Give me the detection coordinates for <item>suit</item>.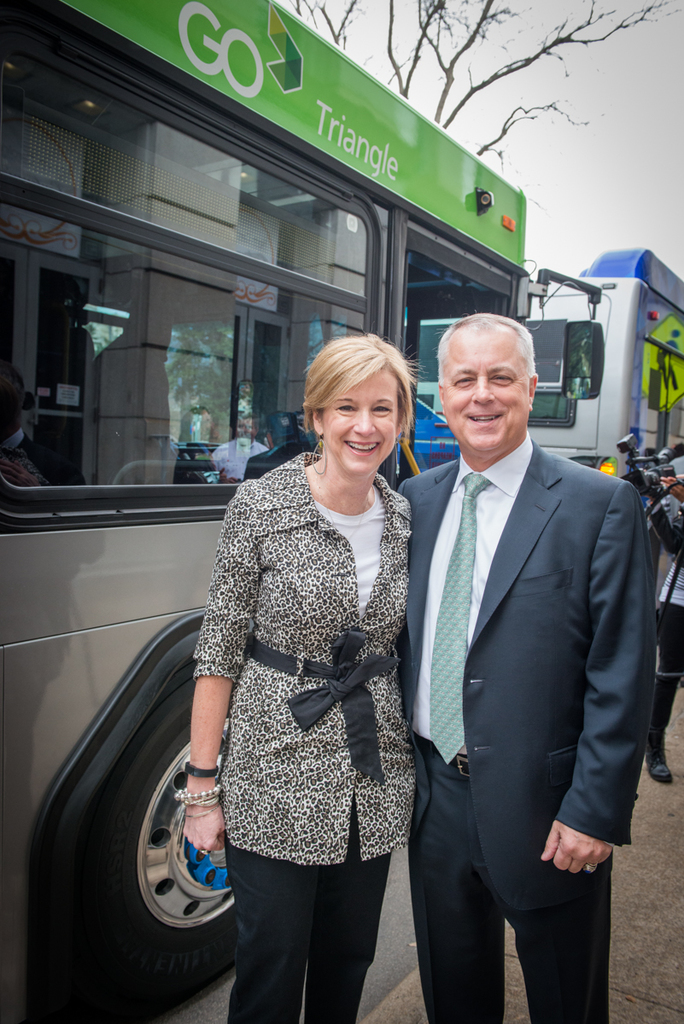
[405,324,662,1013].
